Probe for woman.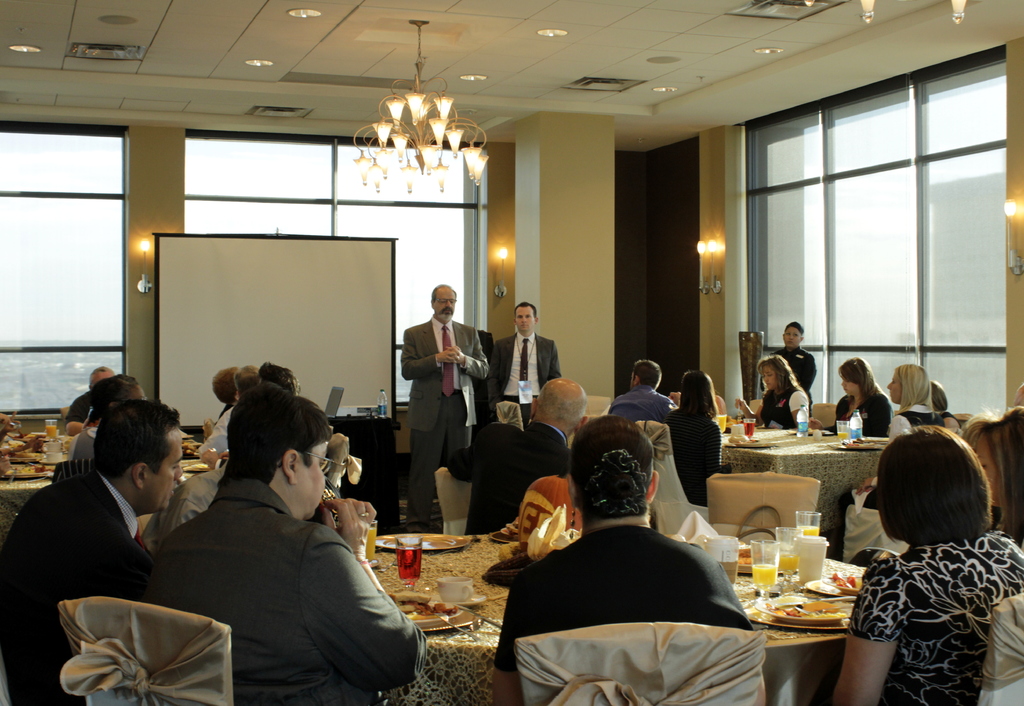
Probe result: locate(929, 378, 961, 429).
